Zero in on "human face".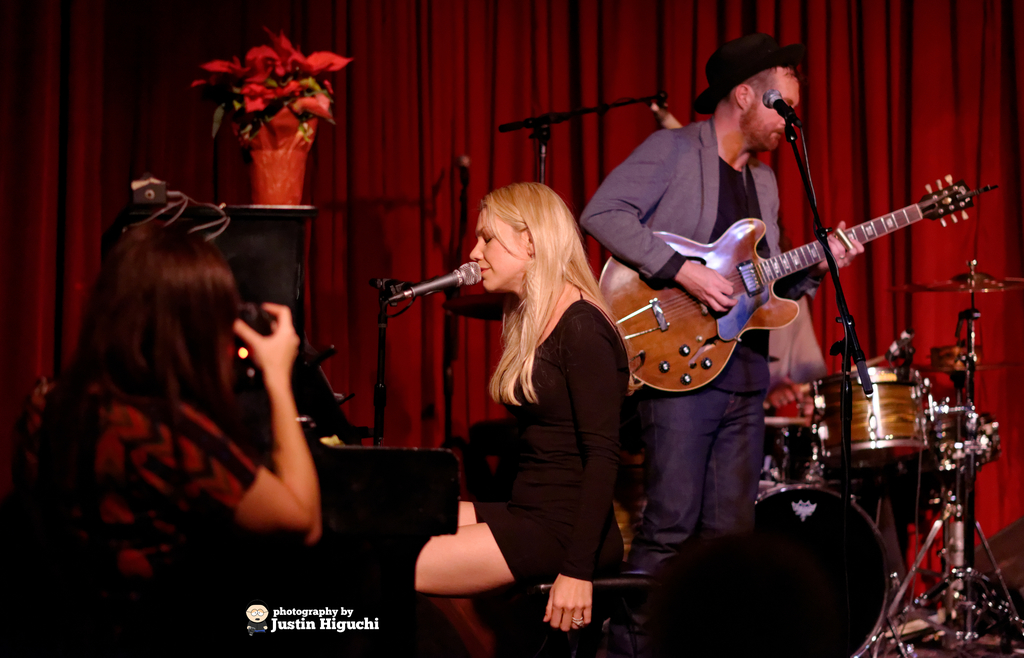
Zeroed in: (753, 68, 803, 154).
